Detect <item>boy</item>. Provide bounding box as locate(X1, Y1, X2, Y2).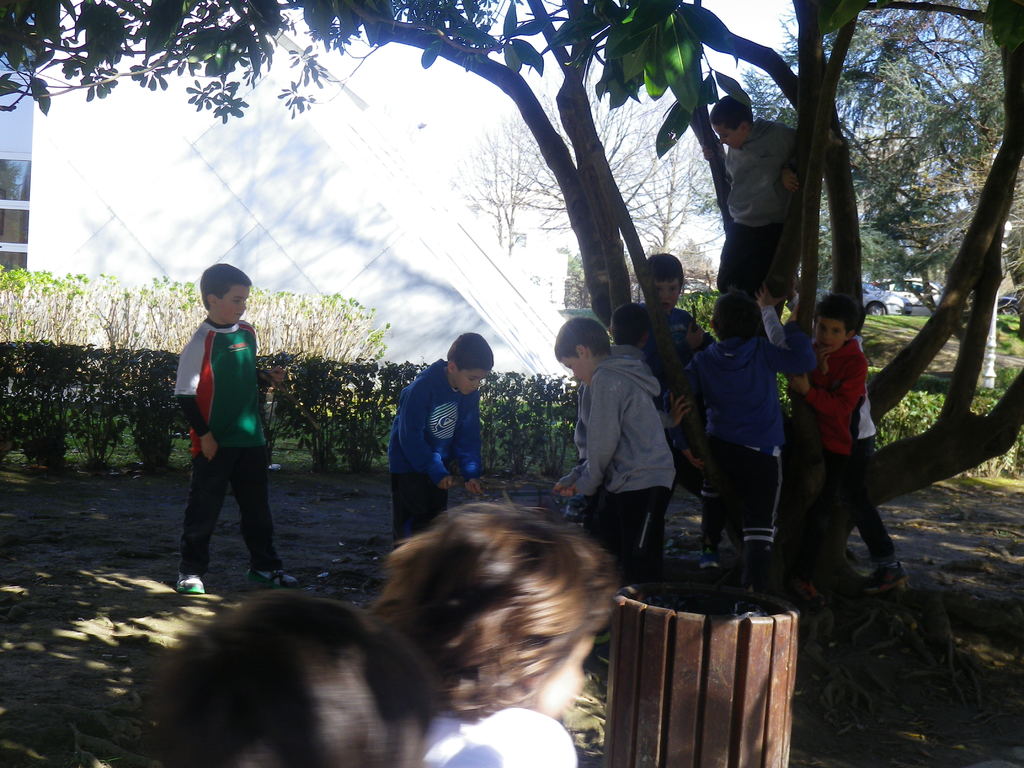
locate(172, 262, 300, 596).
